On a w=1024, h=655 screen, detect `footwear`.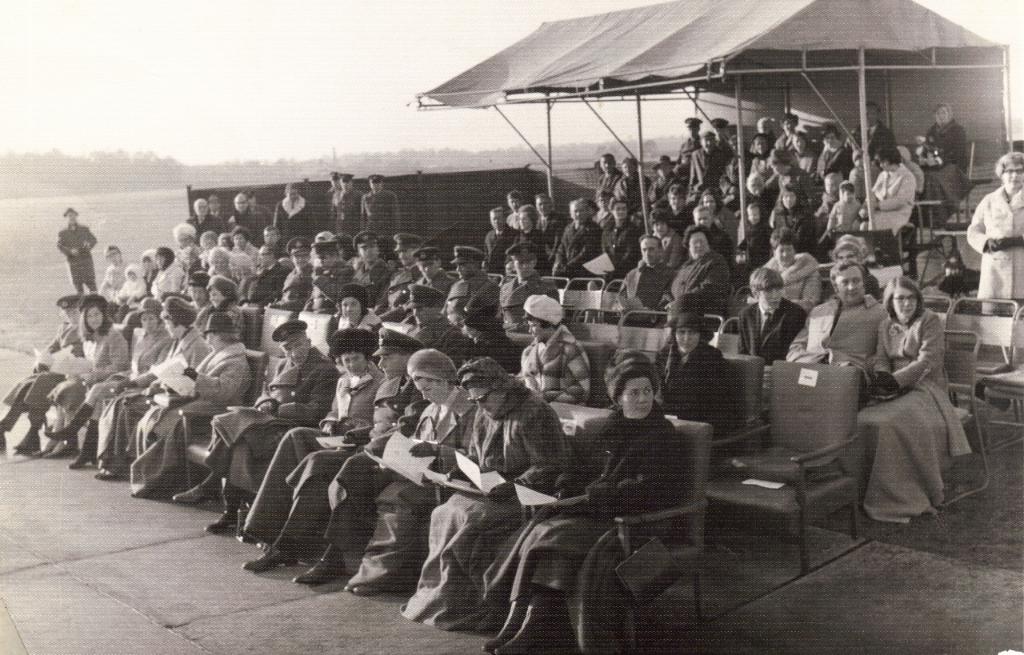
select_region(0, 424, 6, 456).
